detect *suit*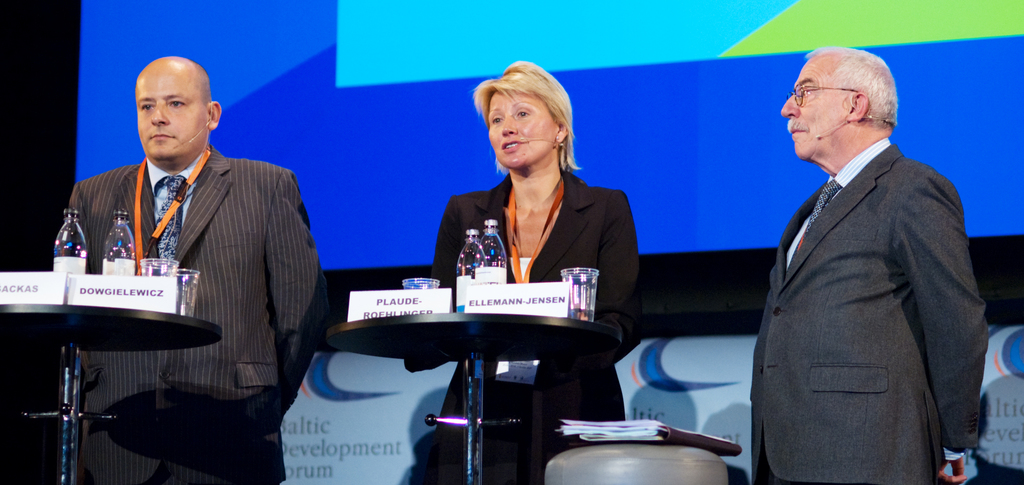
Rect(425, 166, 648, 484)
